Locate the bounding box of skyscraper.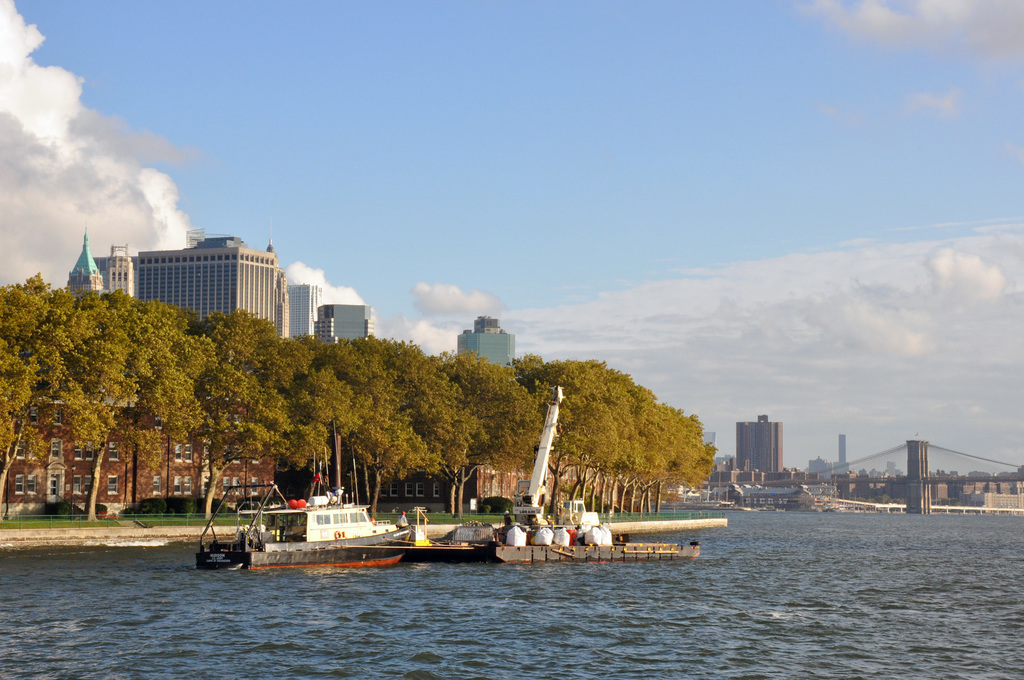
Bounding box: rect(309, 303, 375, 354).
